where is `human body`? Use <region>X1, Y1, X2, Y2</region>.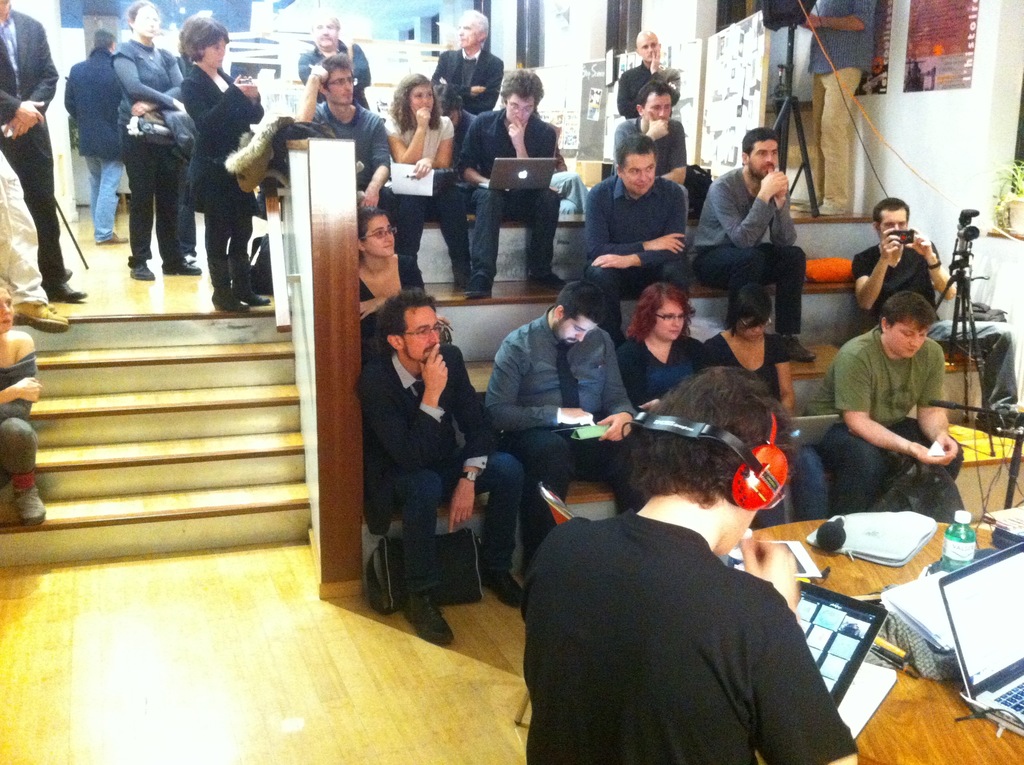
<region>296, 65, 392, 209</region>.
